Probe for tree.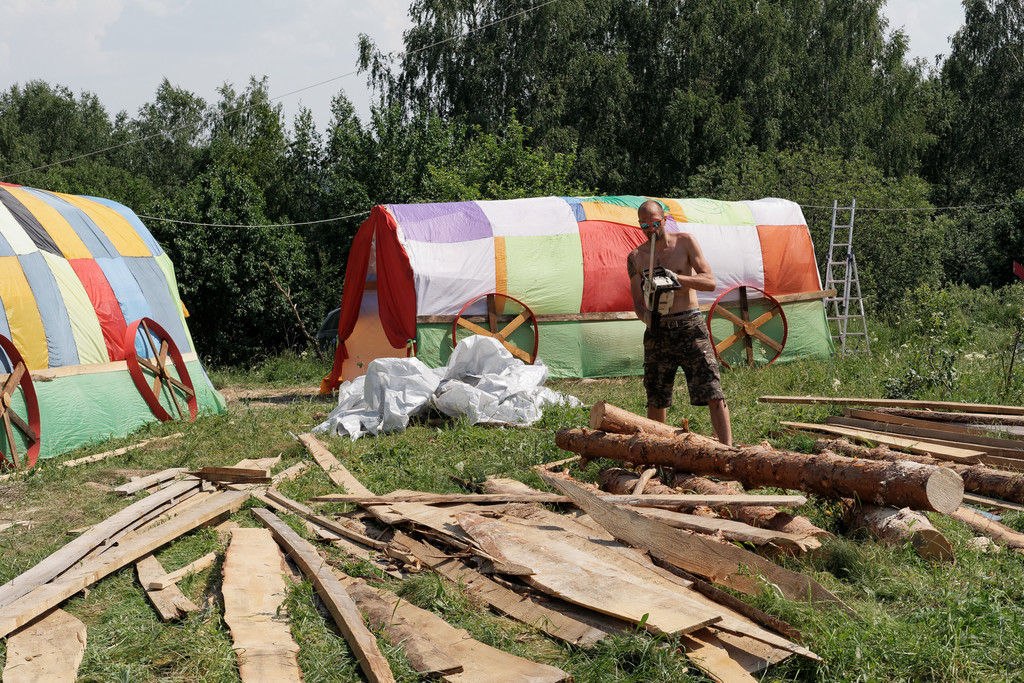
Probe result: <region>674, 120, 950, 315</region>.
